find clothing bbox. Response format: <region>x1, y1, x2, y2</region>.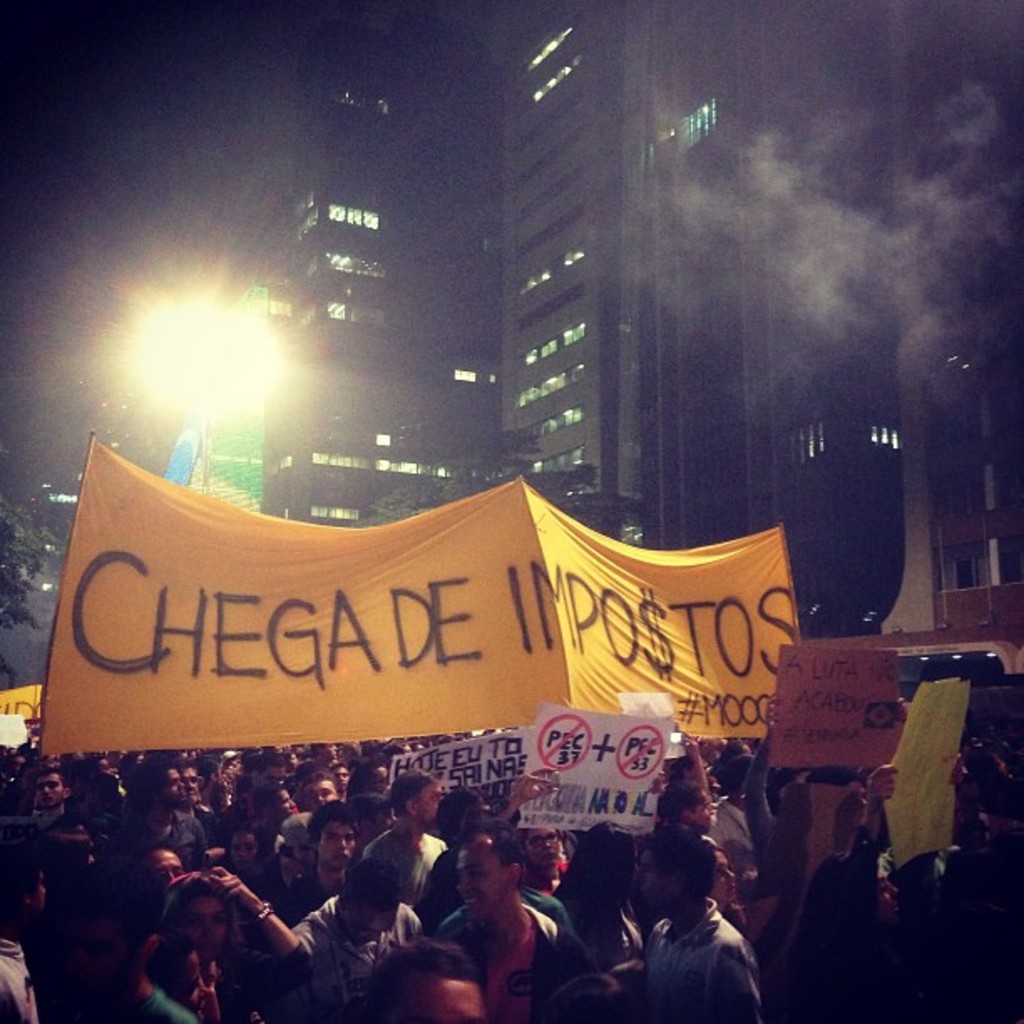
<region>743, 740, 771, 853</region>.
